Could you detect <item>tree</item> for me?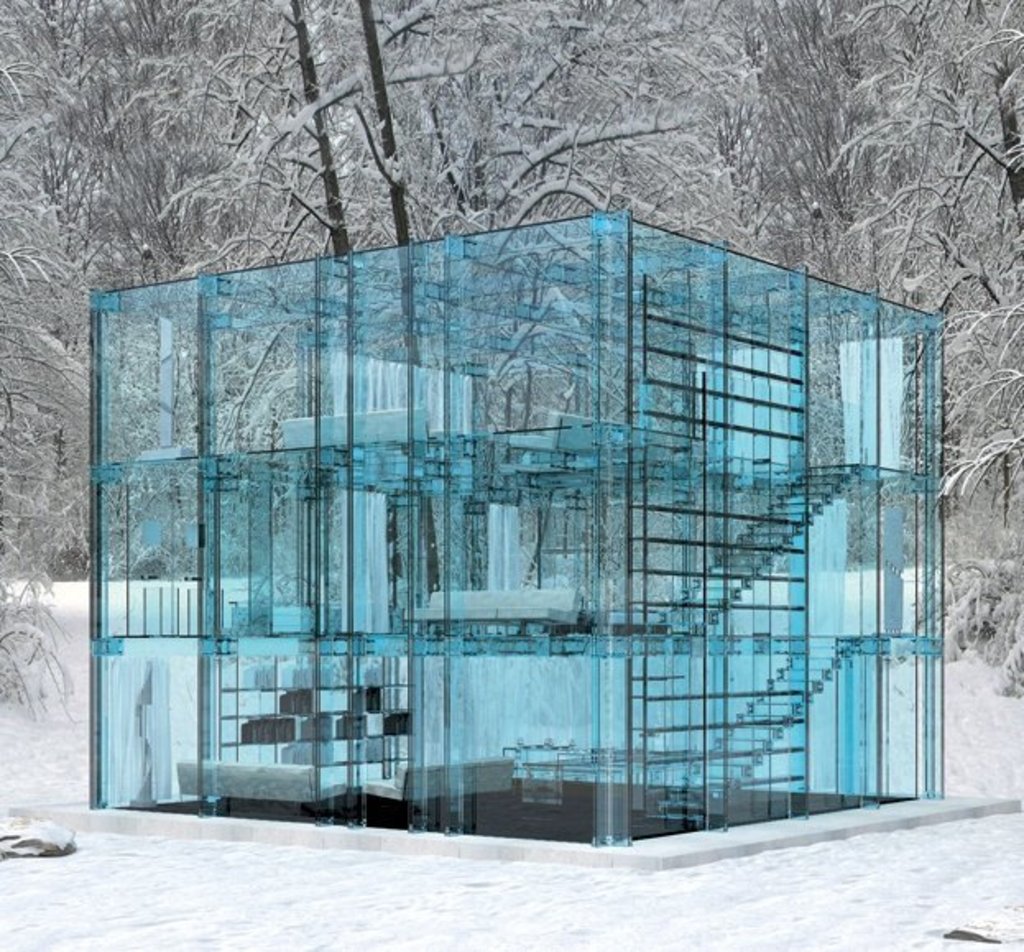
Detection result: 294, 0, 439, 375.
